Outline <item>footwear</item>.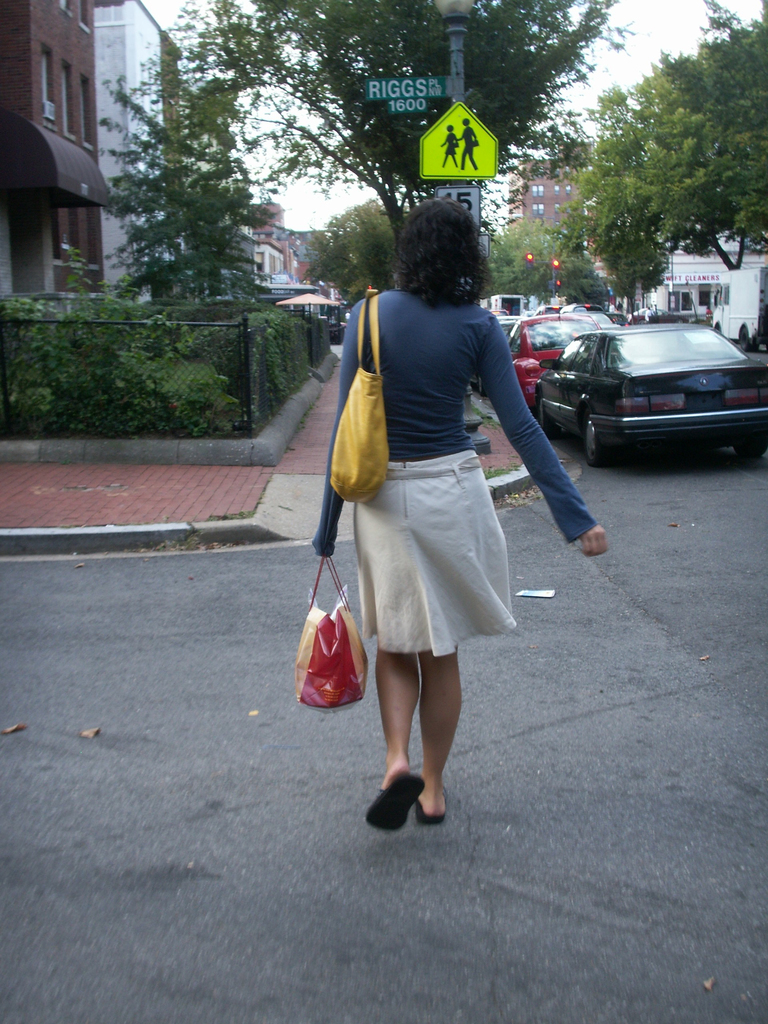
Outline: region(364, 763, 427, 838).
